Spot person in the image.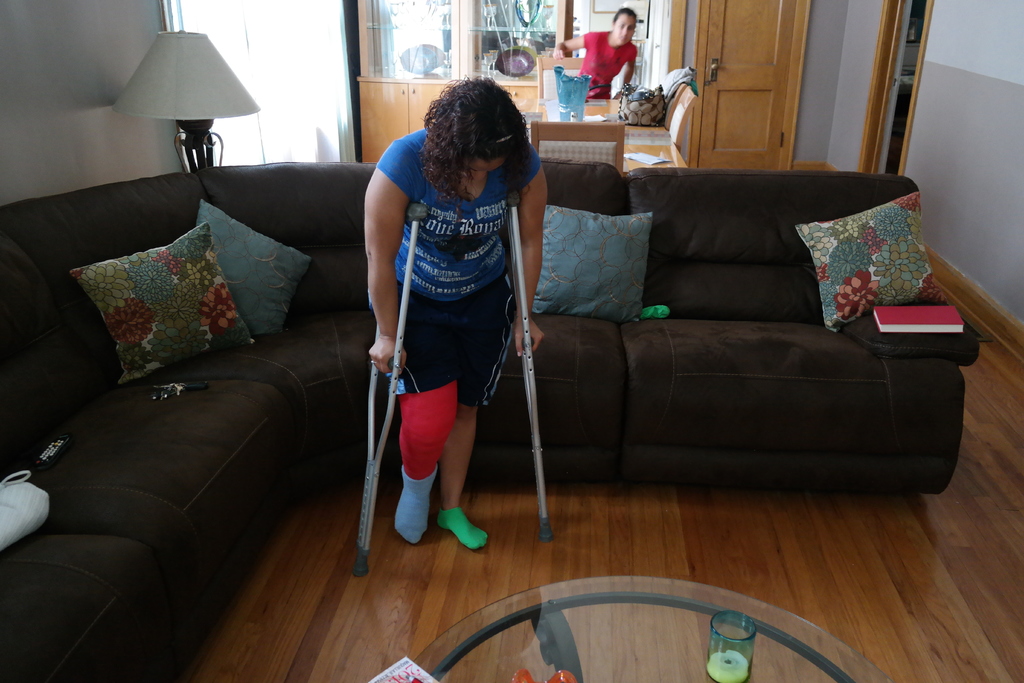
person found at {"left": 353, "top": 63, "right": 541, "bottom": 562}.
